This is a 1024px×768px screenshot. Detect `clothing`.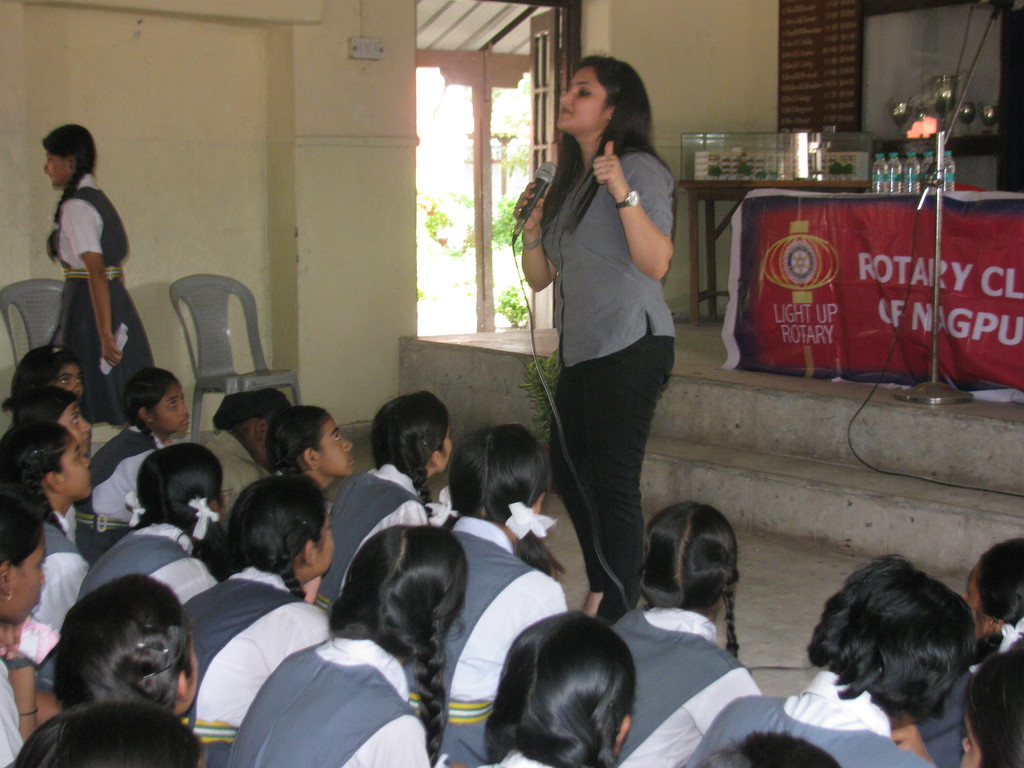
<region>83, 421, 166, 568</region>.
